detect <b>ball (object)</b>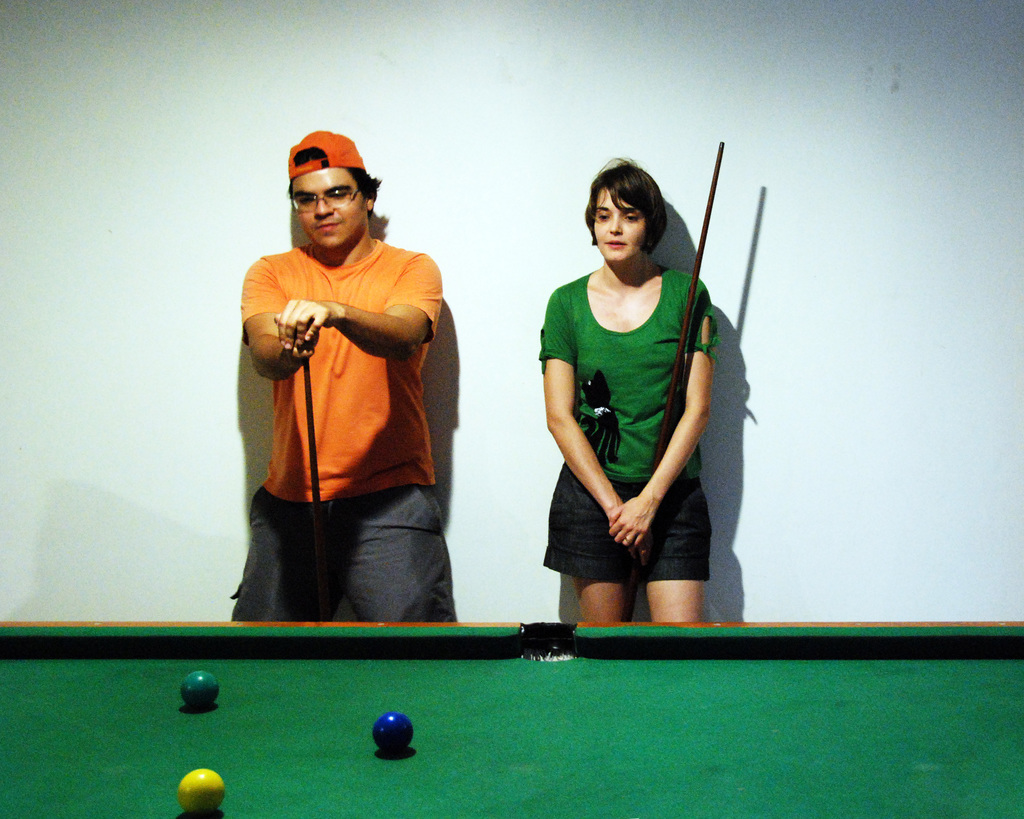
detection(177, 766, 228, 818)
